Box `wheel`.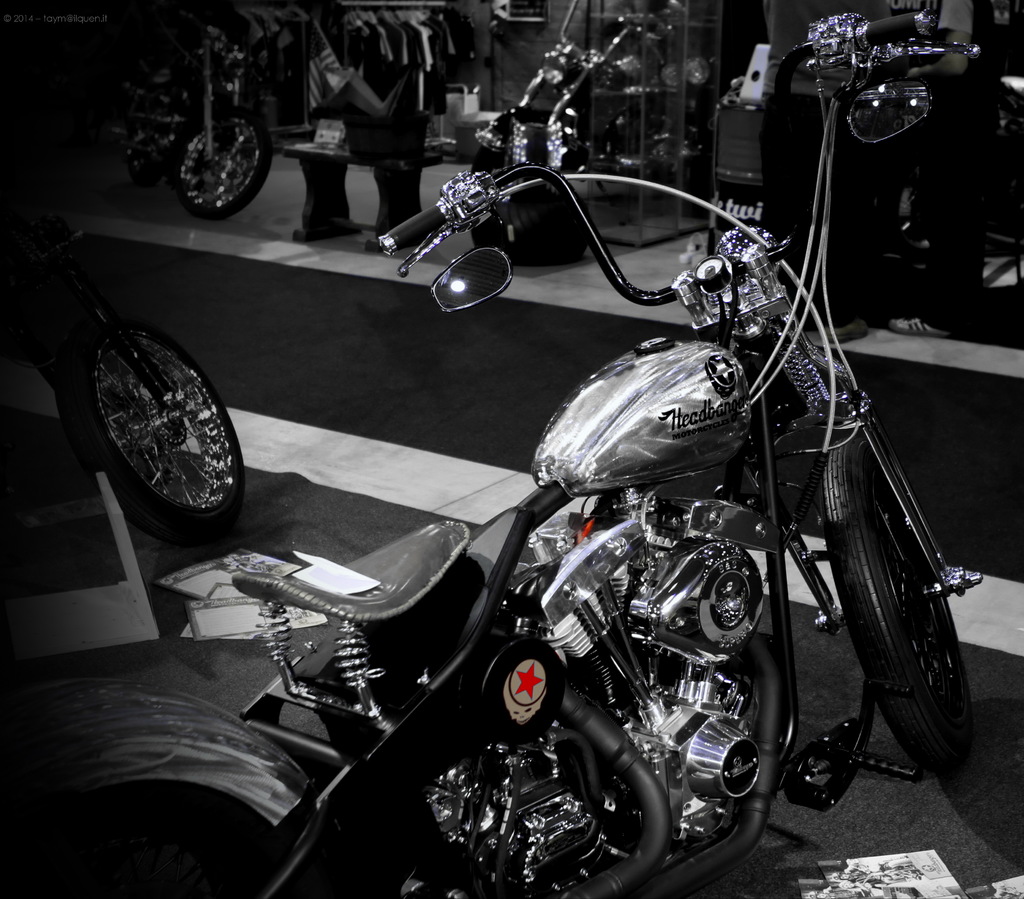
l=58, t=287, r=239, b=524.
